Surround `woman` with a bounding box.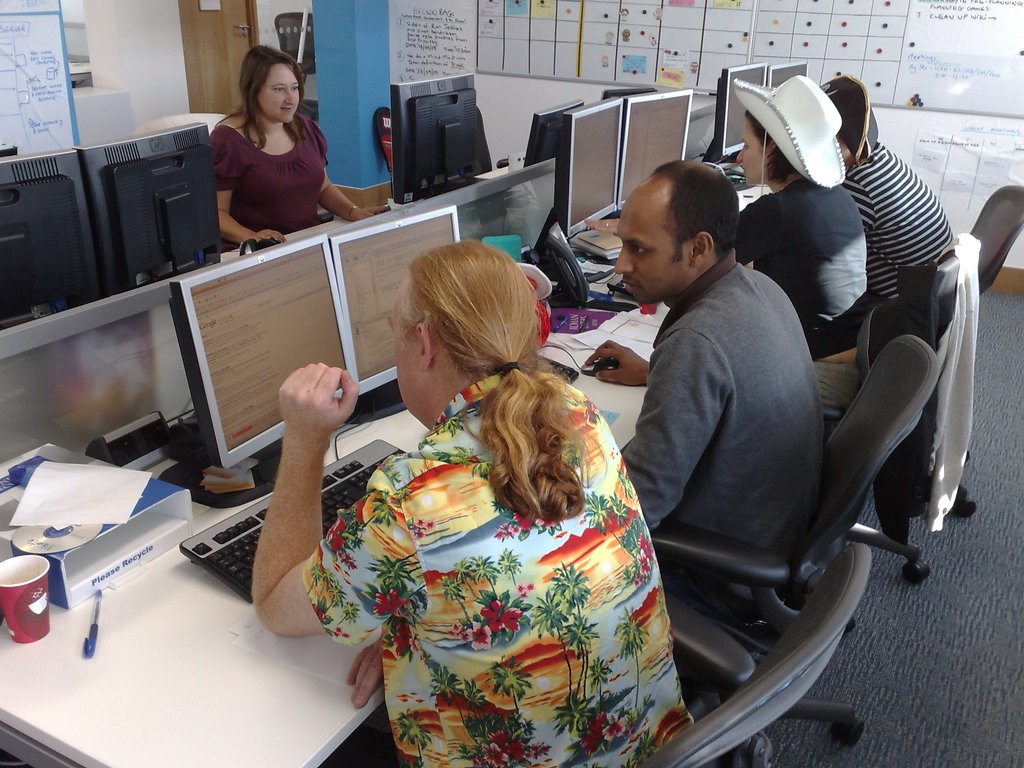
<box>201,42,333,247</box>.
